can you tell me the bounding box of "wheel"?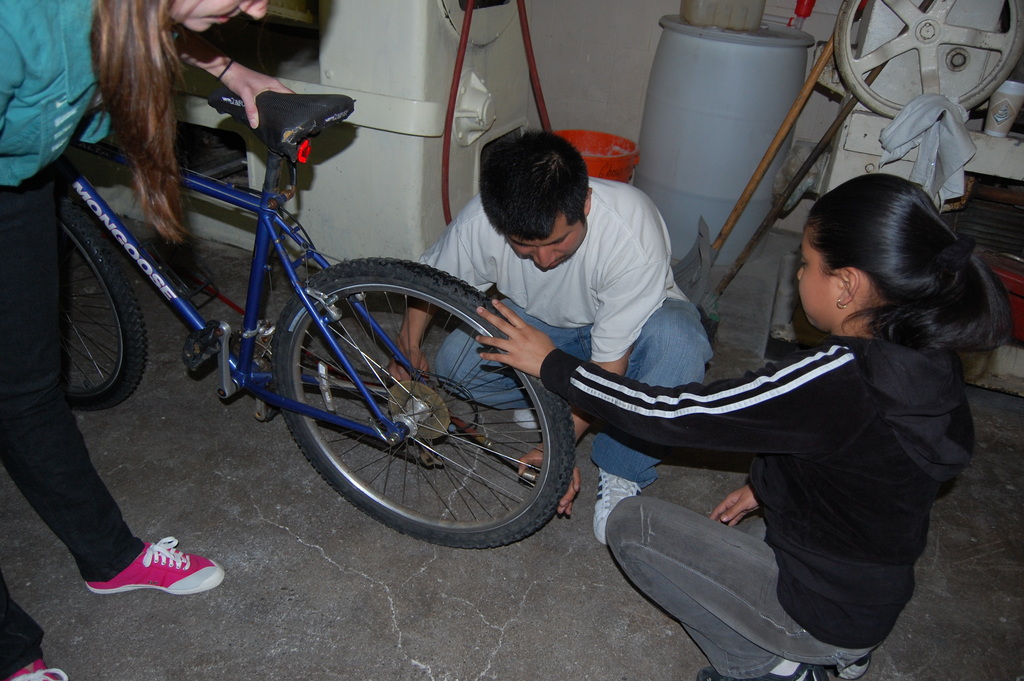
detection(272, 259, 575, 548).
